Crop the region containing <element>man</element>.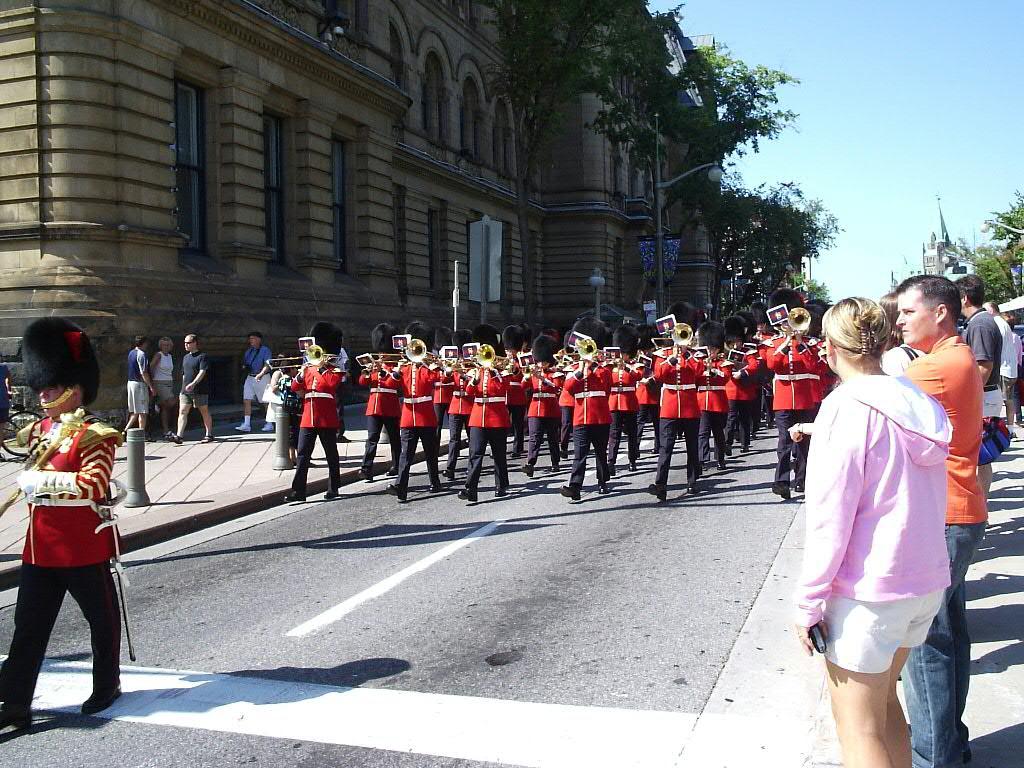
Crop region: <box>684,318,737,472</box>.
